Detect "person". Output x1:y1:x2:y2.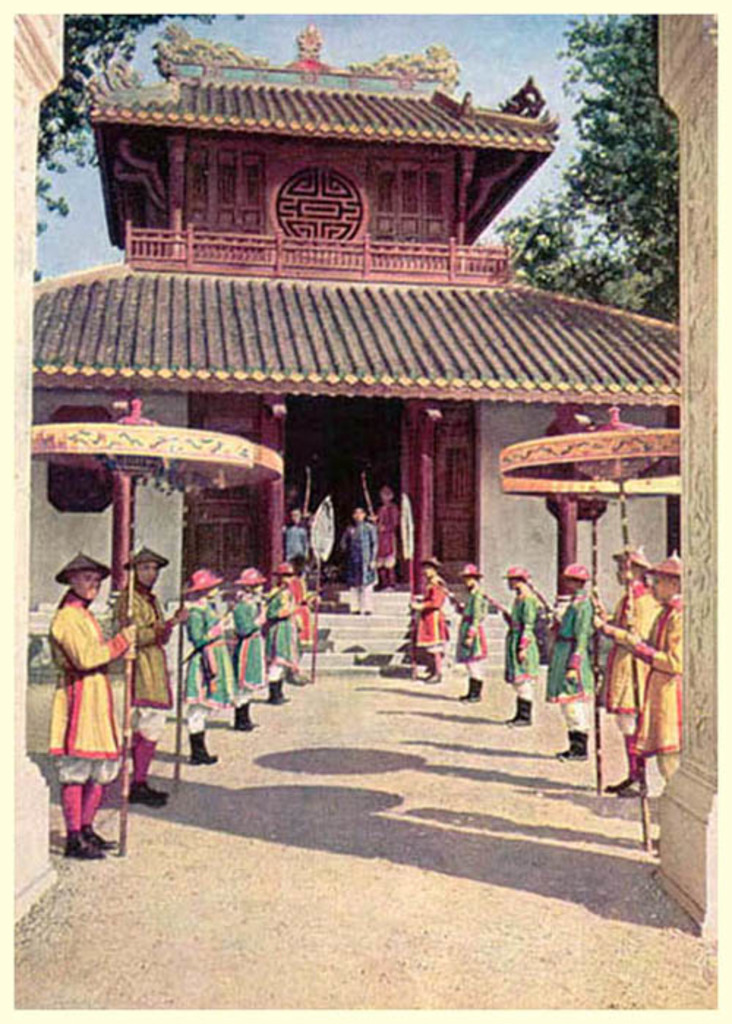
479:568:540:724.
